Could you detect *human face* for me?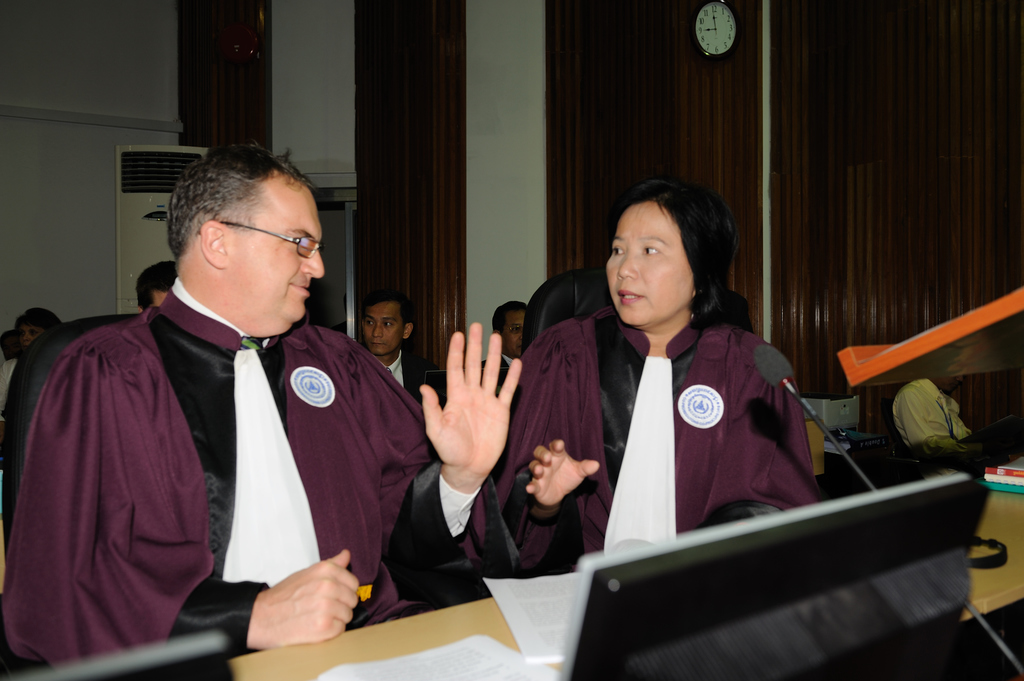
Detection result: (505,310,525,356).
